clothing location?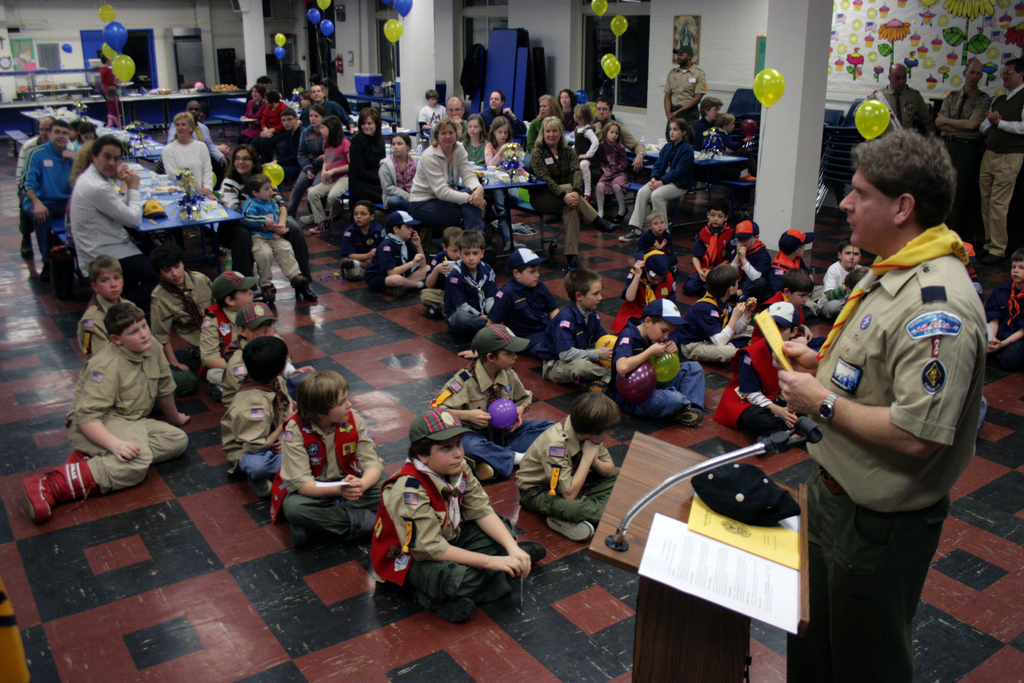
select_region(339, 219, 392, 279)
